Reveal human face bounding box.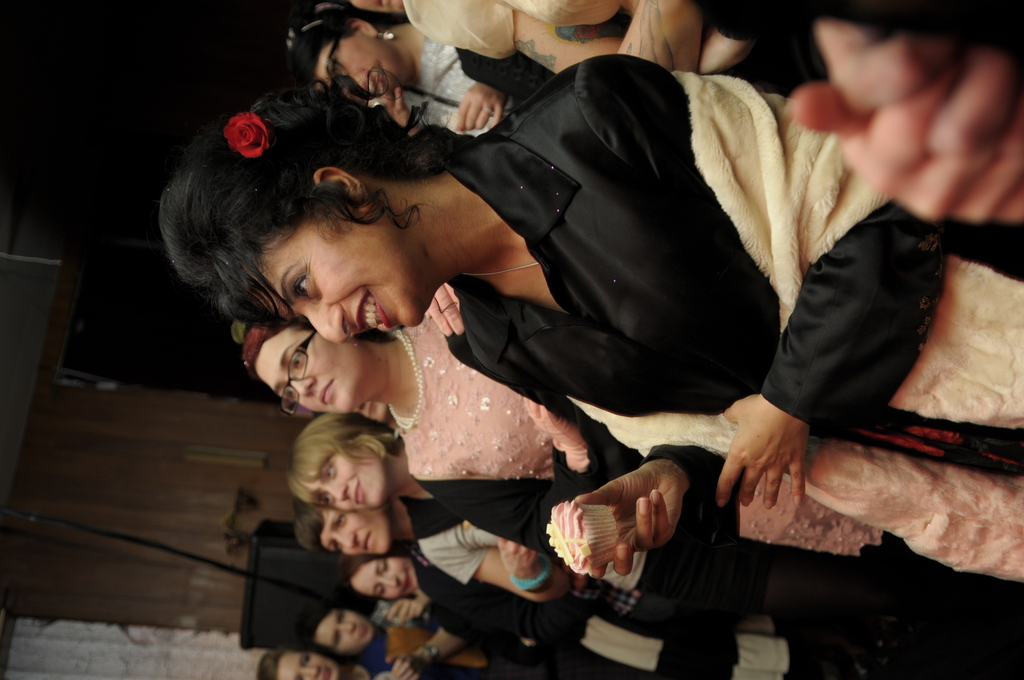
Revealed: 277:647:339:679.
